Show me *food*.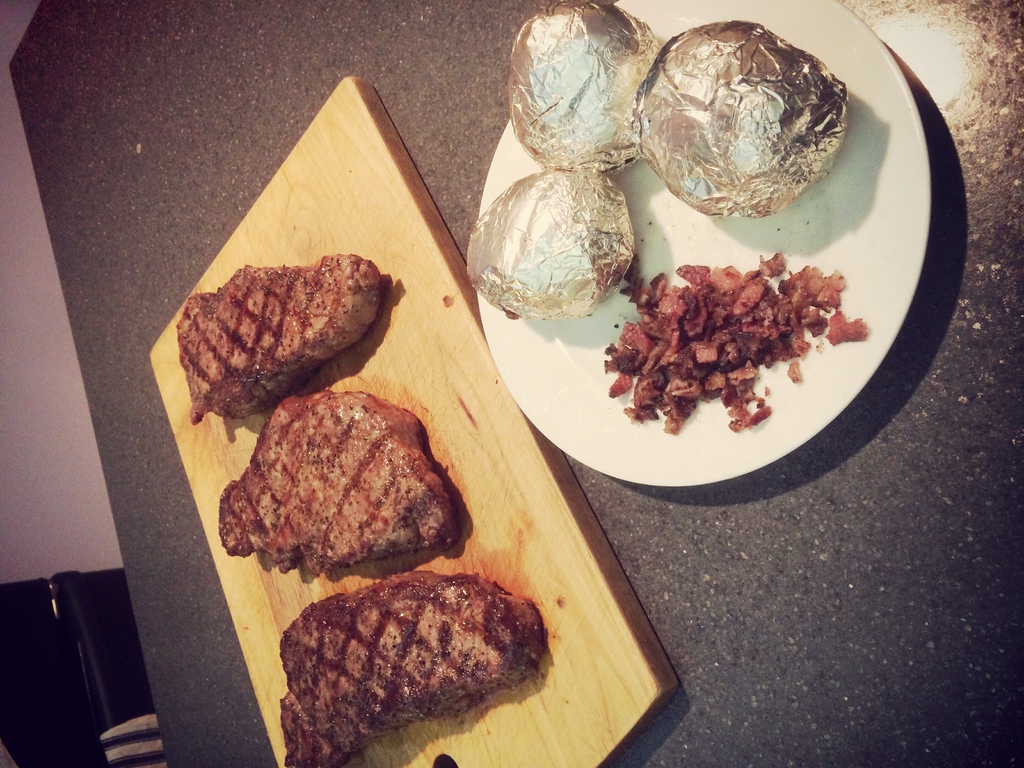
*food* is here: (217,389,464,580).
